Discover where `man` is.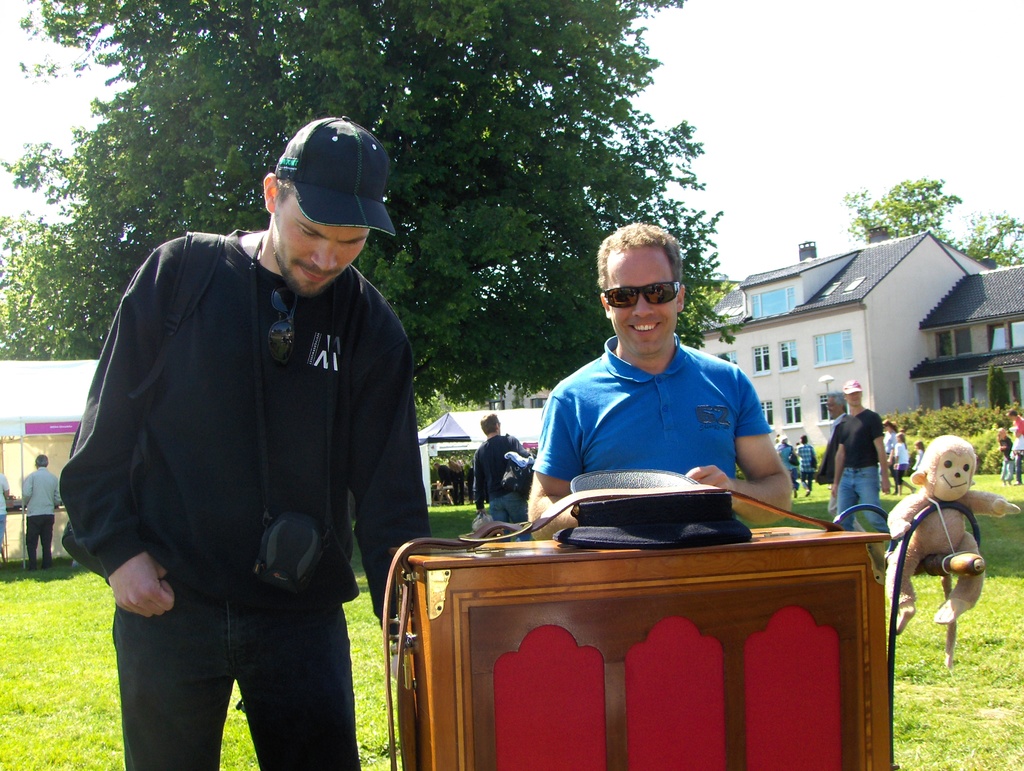
Discovered at left=472, top=413, right=535, bottom=542.
